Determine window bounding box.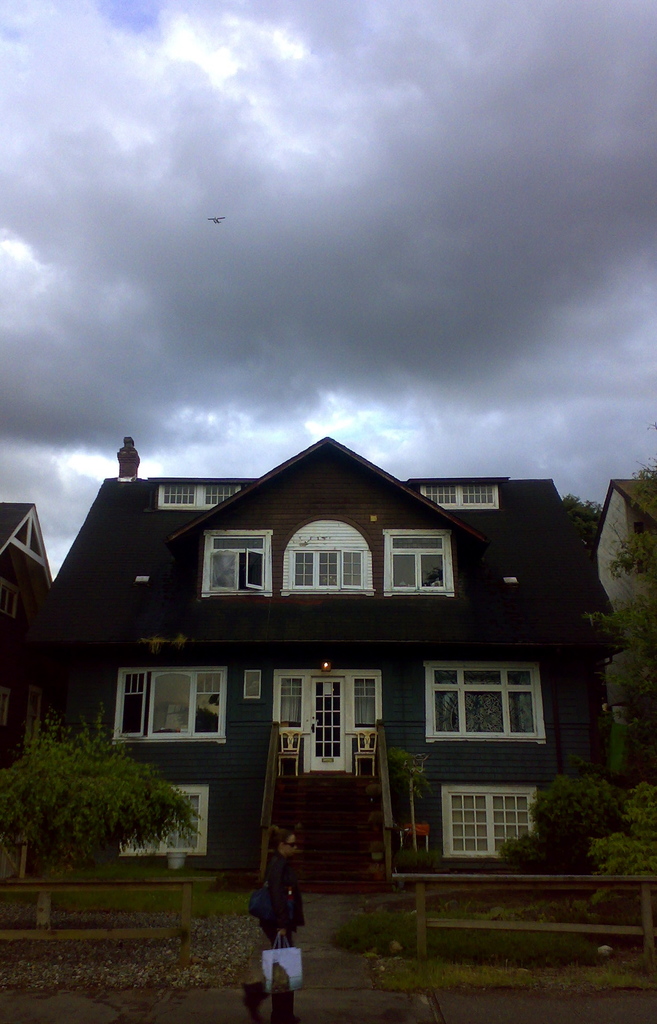
Determined: box=[435, 786, 540, 861].
